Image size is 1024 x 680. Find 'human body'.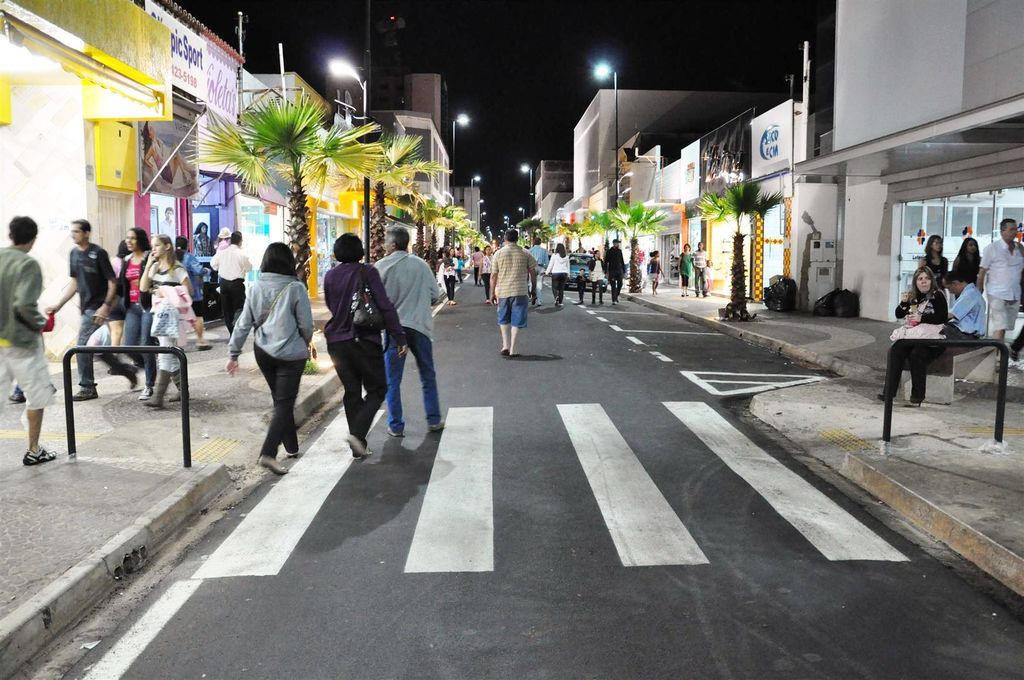
x1=374 y1=225 x2=444 y2=435.
